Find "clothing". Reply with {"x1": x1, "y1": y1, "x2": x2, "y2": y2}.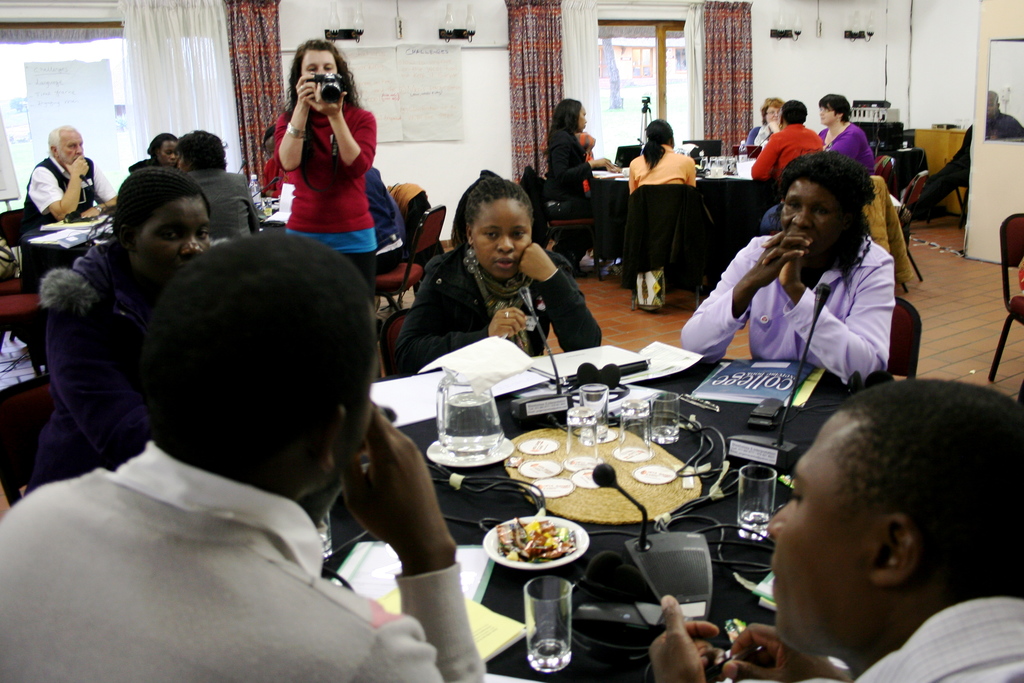
{"x1": 20, "y1": 156, "x2": 115, "y2": 235}.
